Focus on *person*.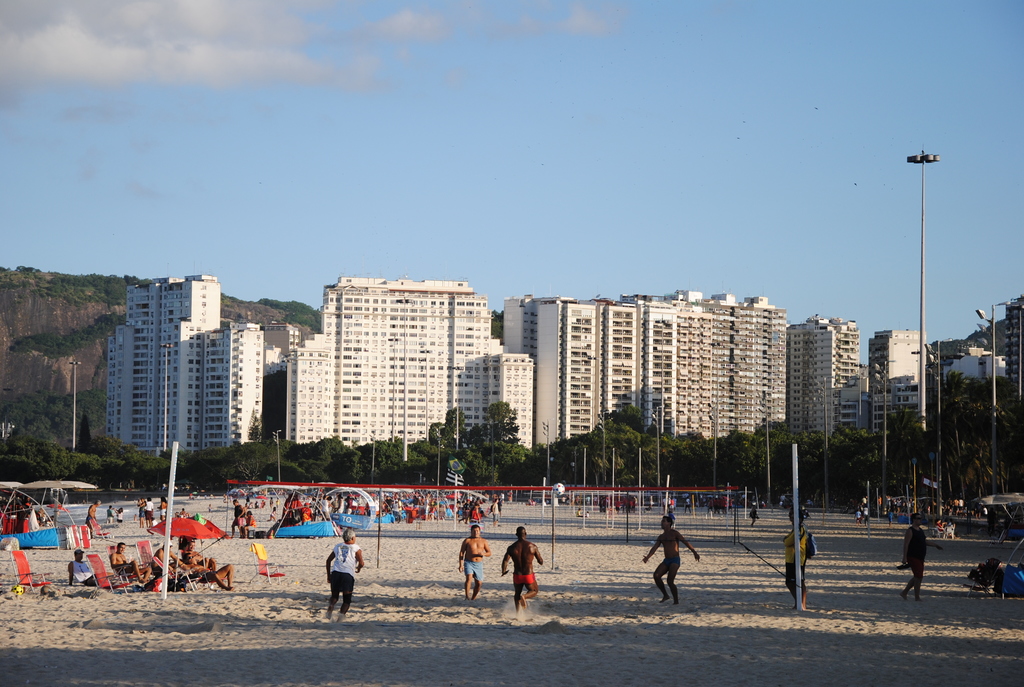
Focused at 749,504,760,525.
